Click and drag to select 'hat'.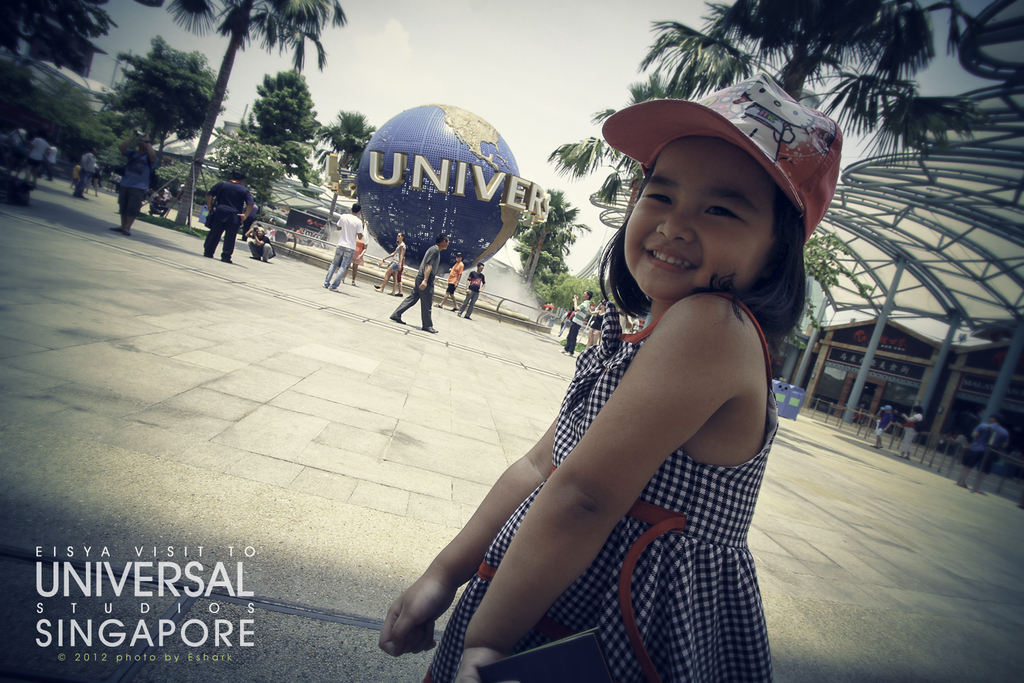
Selection: (left=604, top=72, right=843, bottom=243).
